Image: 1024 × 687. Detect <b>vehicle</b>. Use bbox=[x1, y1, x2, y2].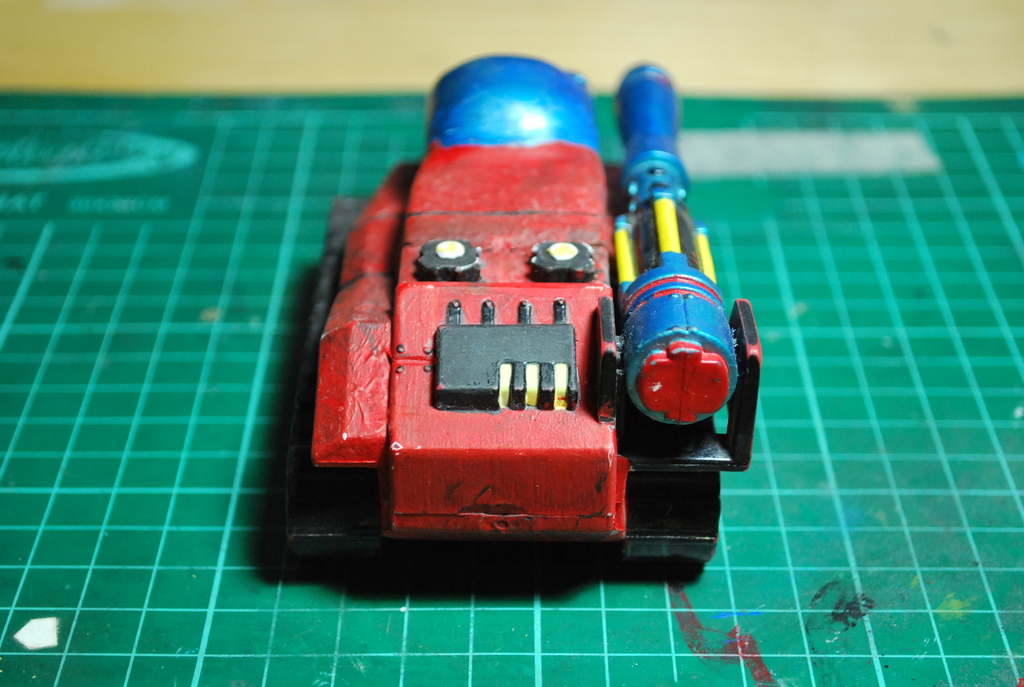
bbox=[288, 51, 767, 569].
